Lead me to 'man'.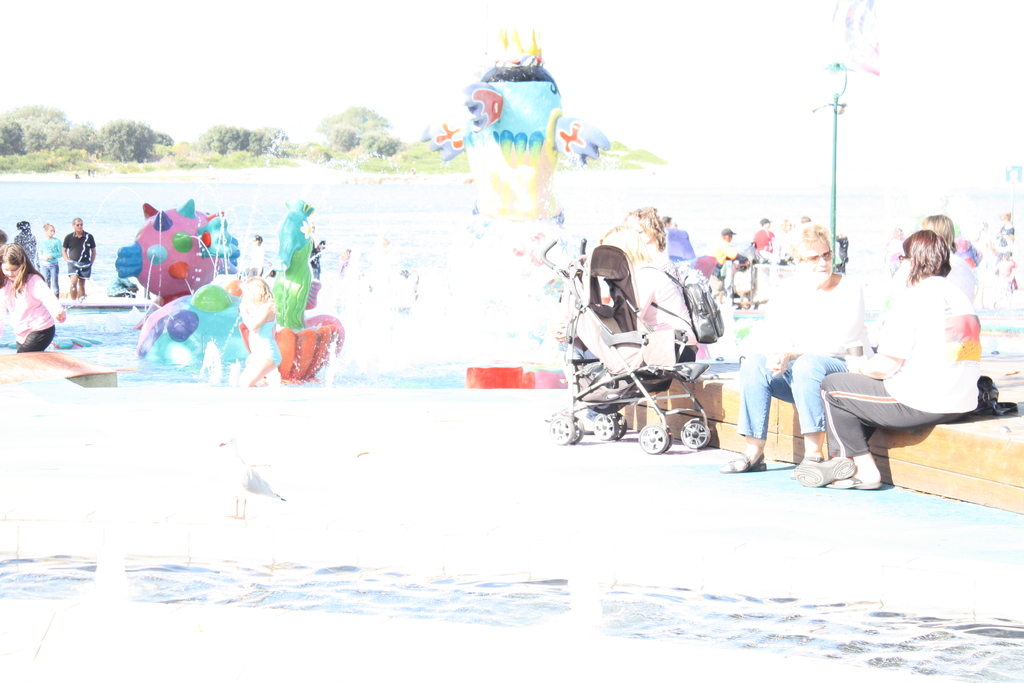
Lead to [x1=813, y1=240, x2=991, y2=500].
